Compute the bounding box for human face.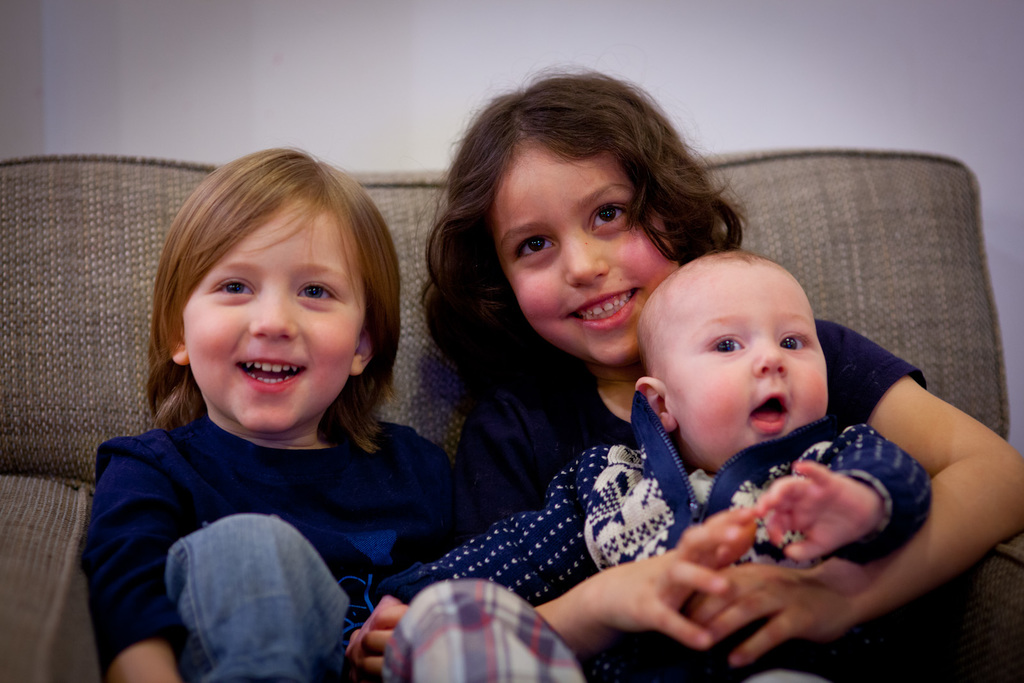
crop(489, 143, 676, 367).
